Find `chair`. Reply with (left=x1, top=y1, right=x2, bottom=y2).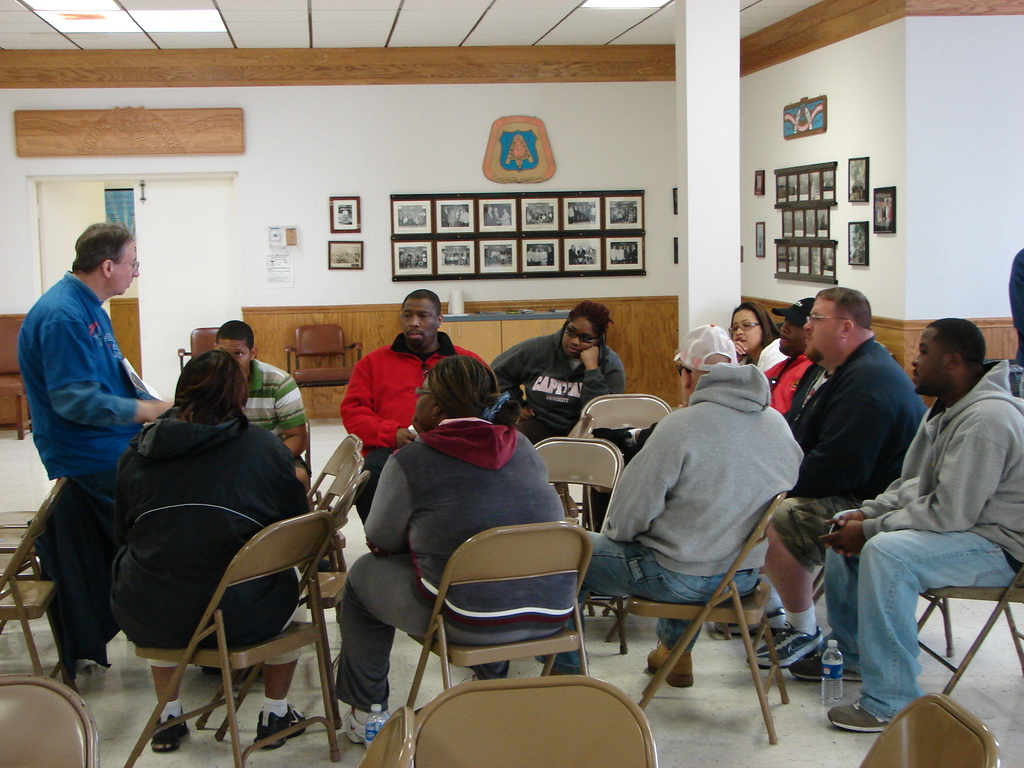
(left=908, top=561, right=1023, bottom=701).
